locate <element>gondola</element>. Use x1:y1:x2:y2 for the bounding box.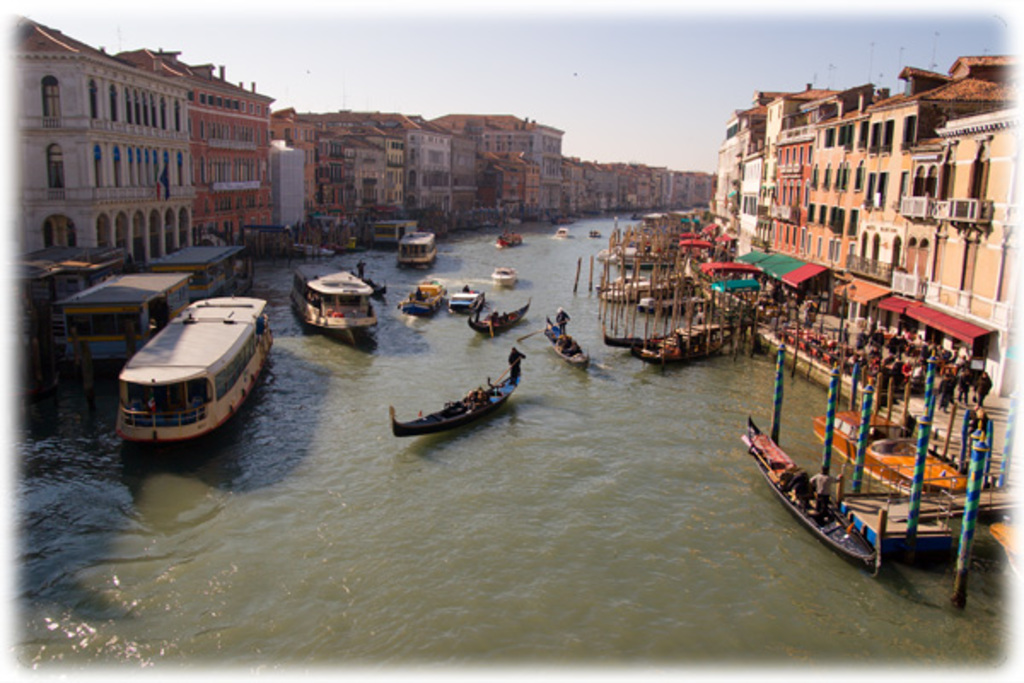
329:263:393:304.
